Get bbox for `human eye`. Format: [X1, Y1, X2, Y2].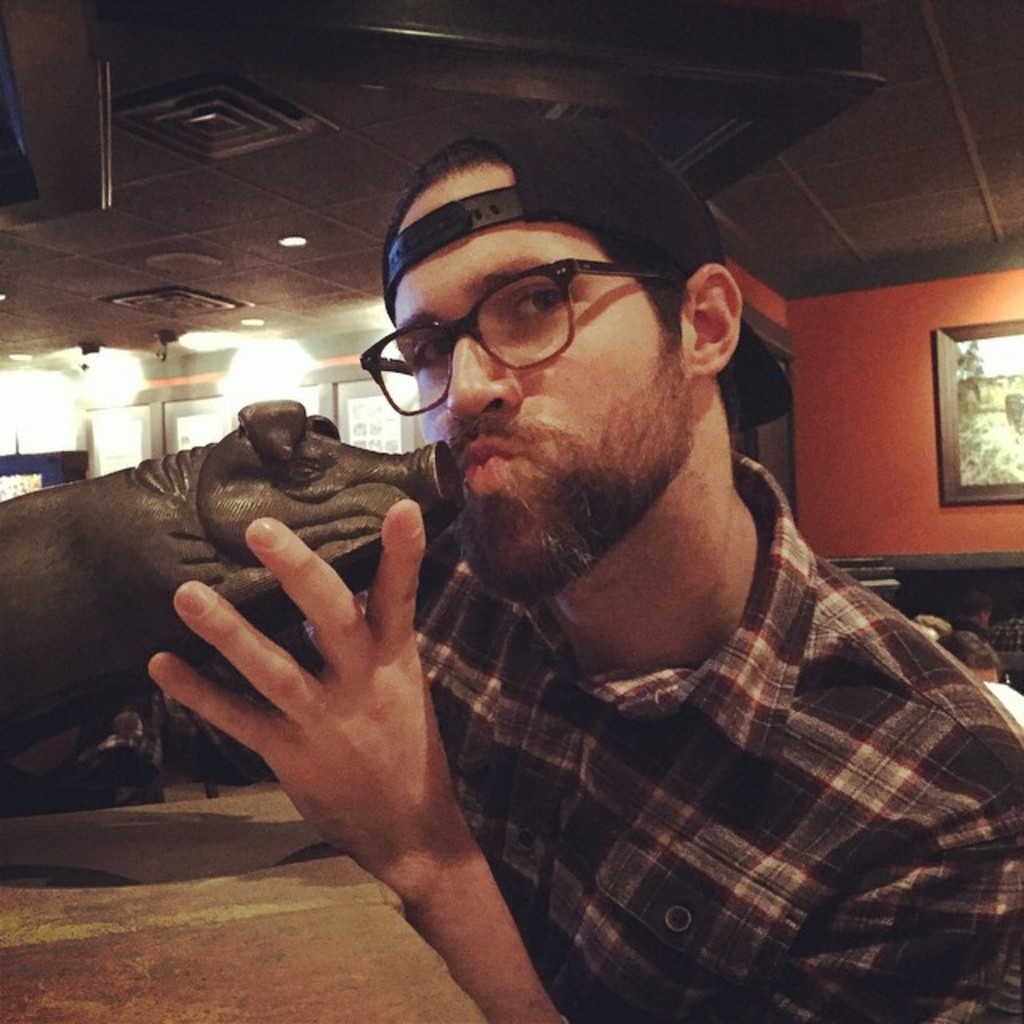
[507, 286, 579, 325].
